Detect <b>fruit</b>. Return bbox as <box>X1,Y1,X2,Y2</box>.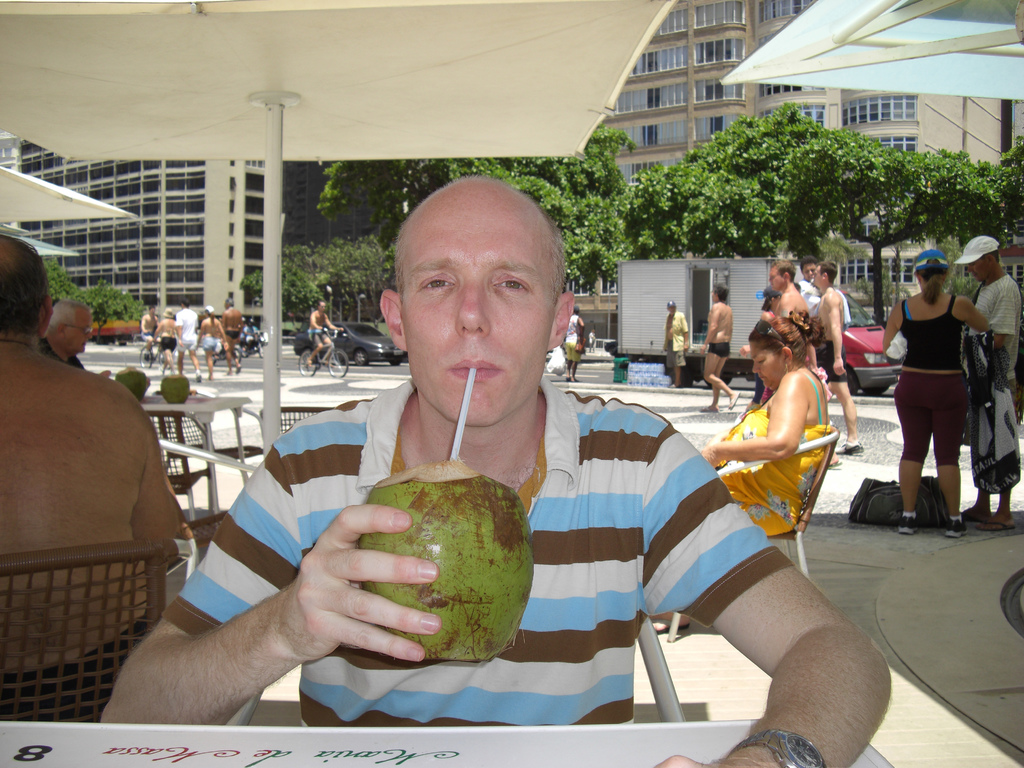
<box>159,371,198,407</box>.
